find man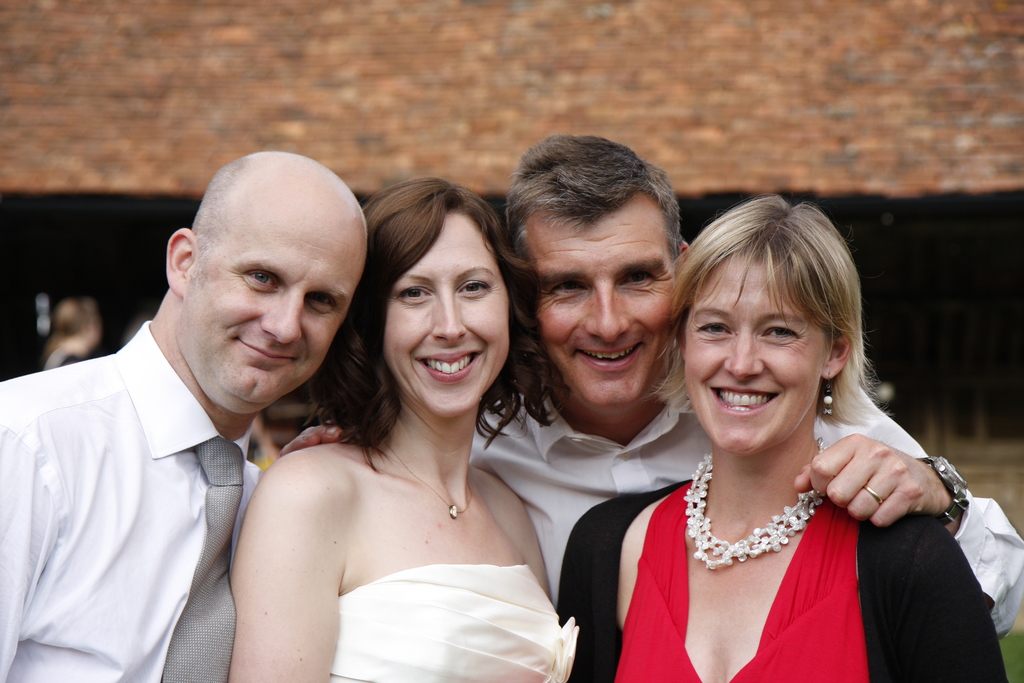
[8, 164, 350, 680]
